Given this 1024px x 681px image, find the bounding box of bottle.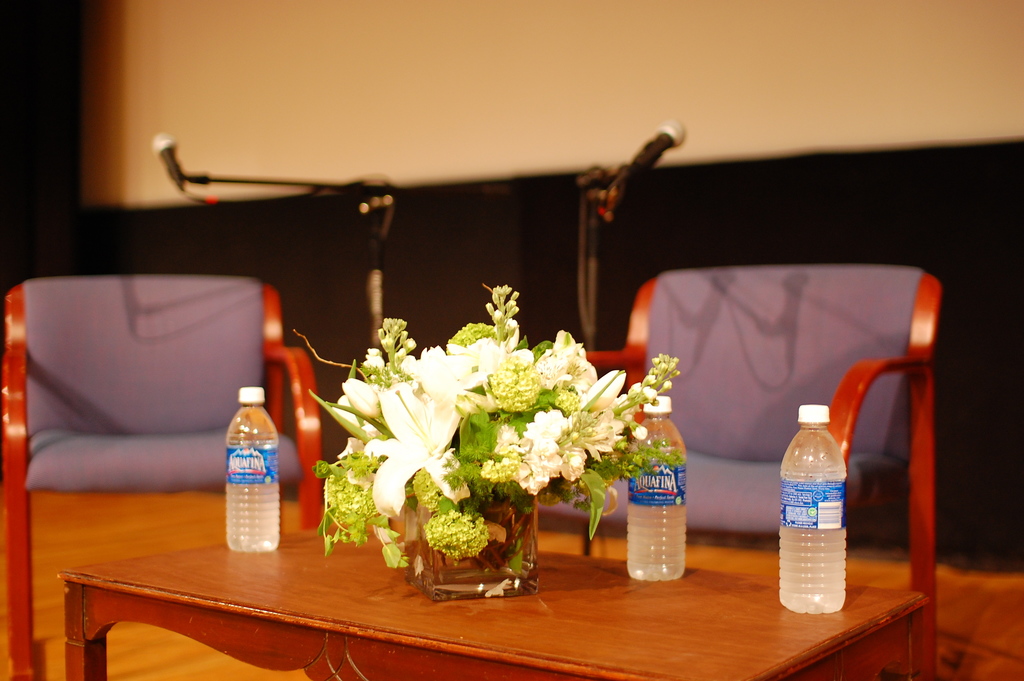
(778, 396, 864, 614).
